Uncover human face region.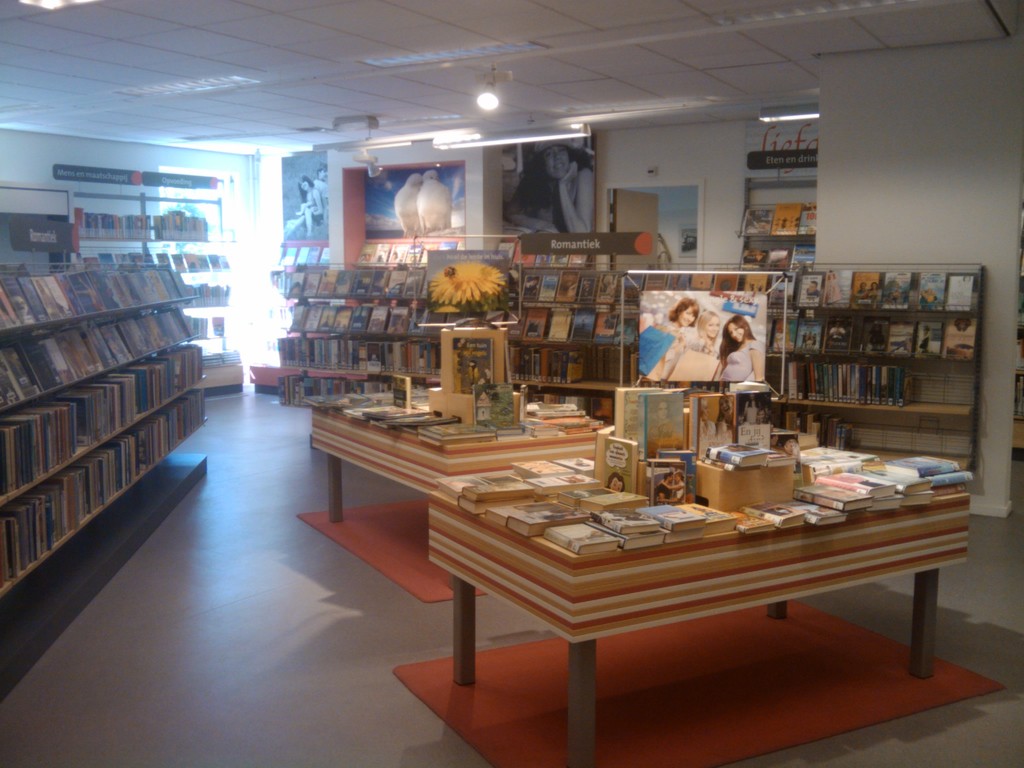
Uncovered: [left=541, top=145, right=570, bottom=180].
